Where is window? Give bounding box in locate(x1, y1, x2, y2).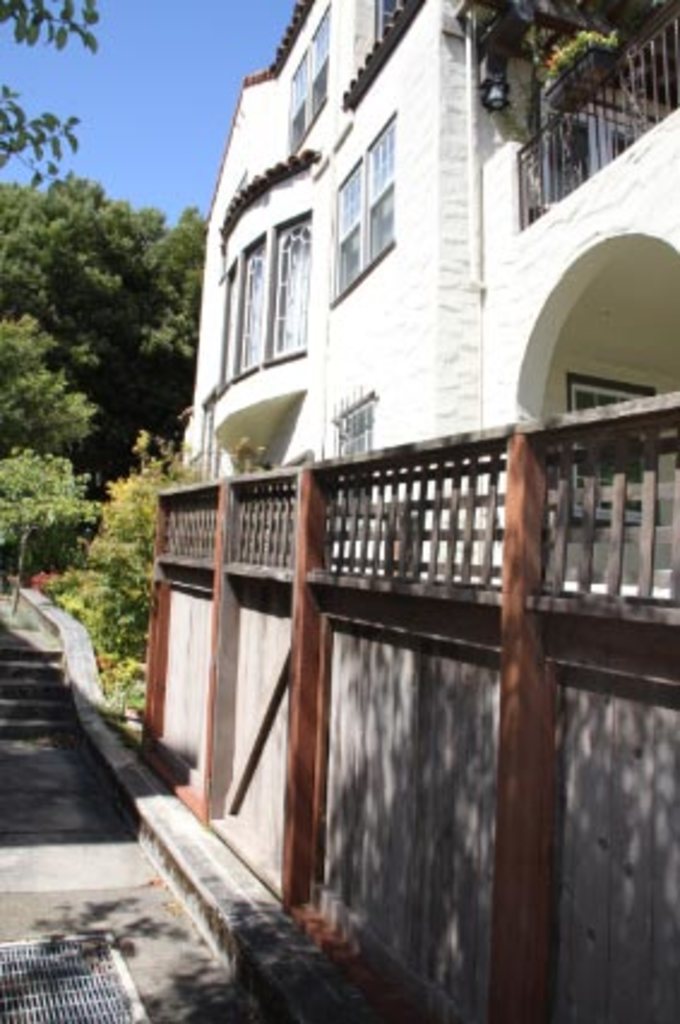
locate(322, 101, 406, 312).
